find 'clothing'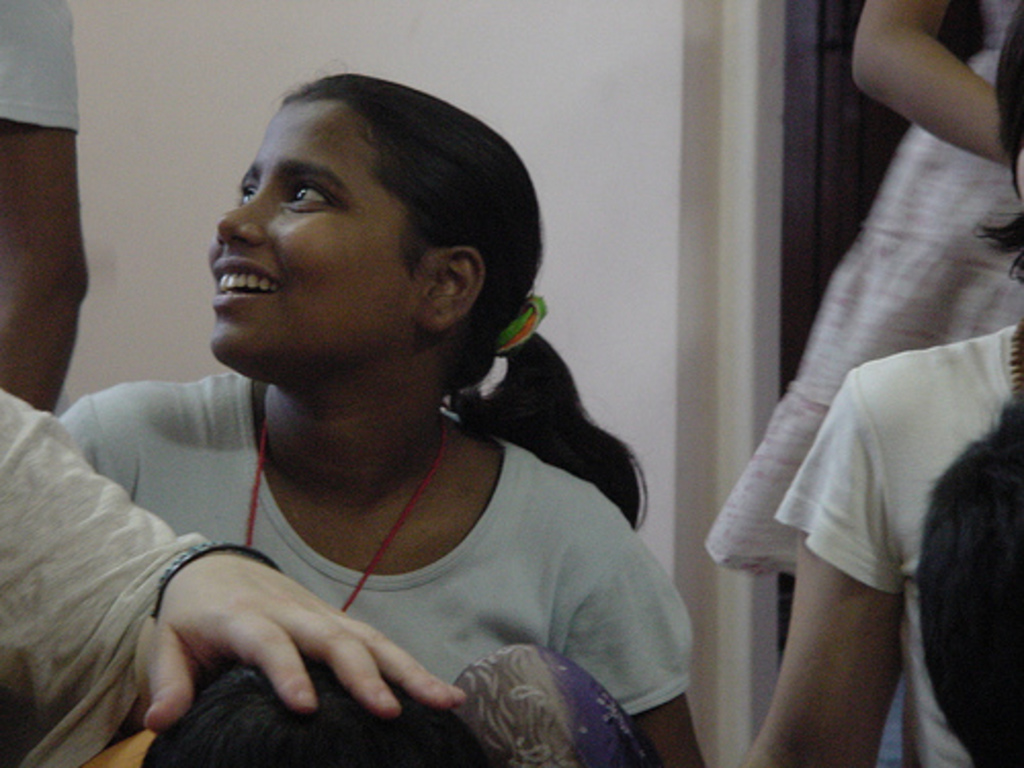
41/367/684/725
